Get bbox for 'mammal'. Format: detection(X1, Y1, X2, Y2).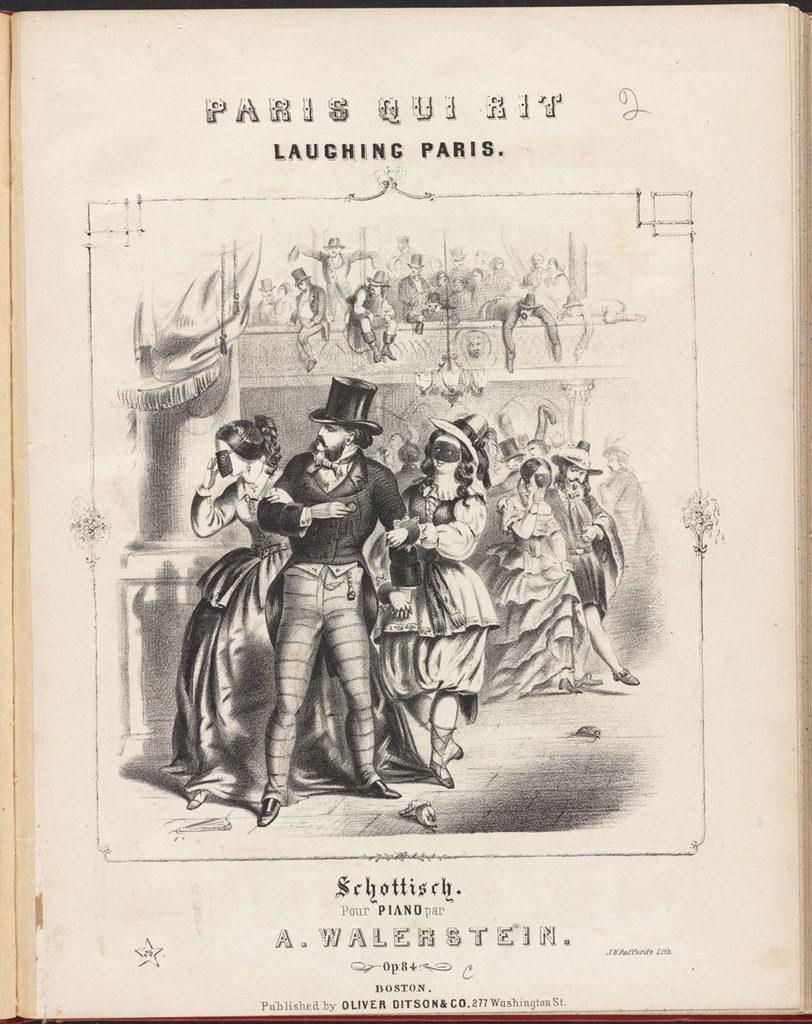
detection(156, 413, 297, 813).
